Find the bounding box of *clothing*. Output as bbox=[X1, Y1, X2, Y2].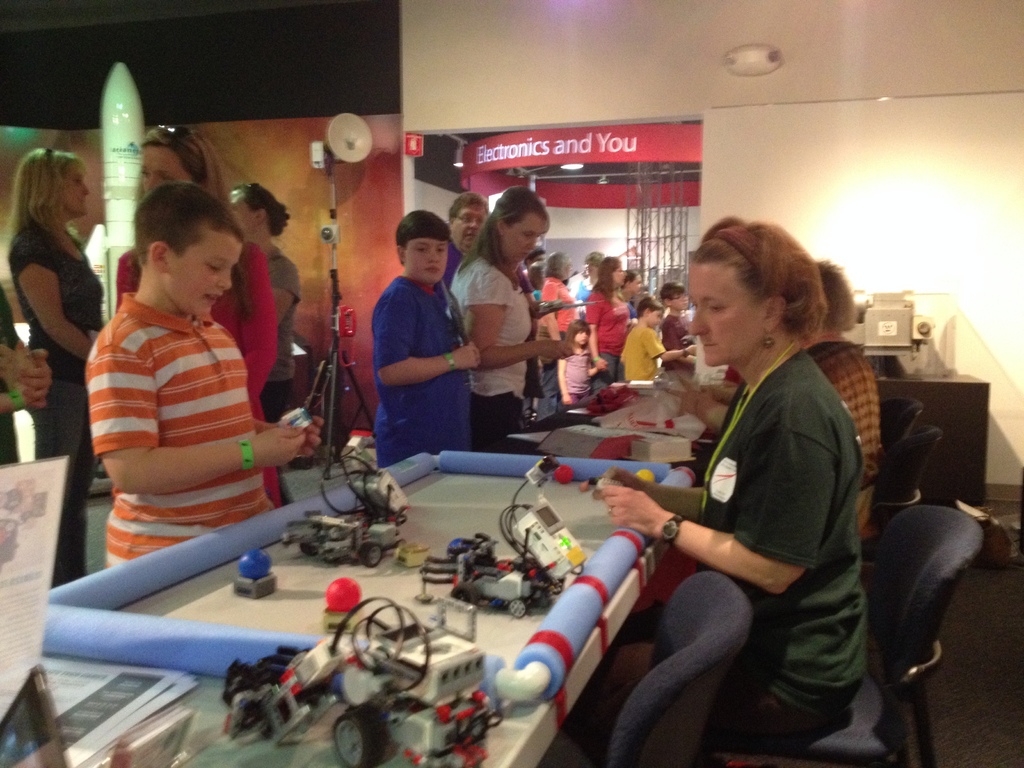
bbox=[622, 328, 666, 380].
